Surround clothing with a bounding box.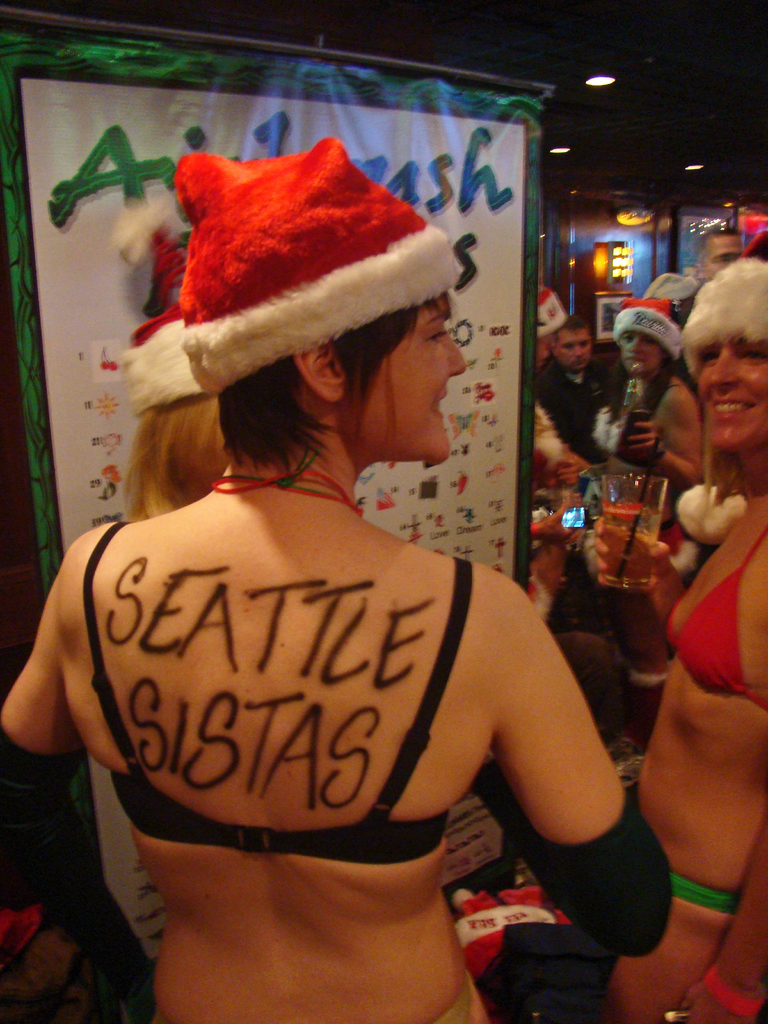
{"left": 0, "top": 909, "right": 38, "bottom": 974}.
